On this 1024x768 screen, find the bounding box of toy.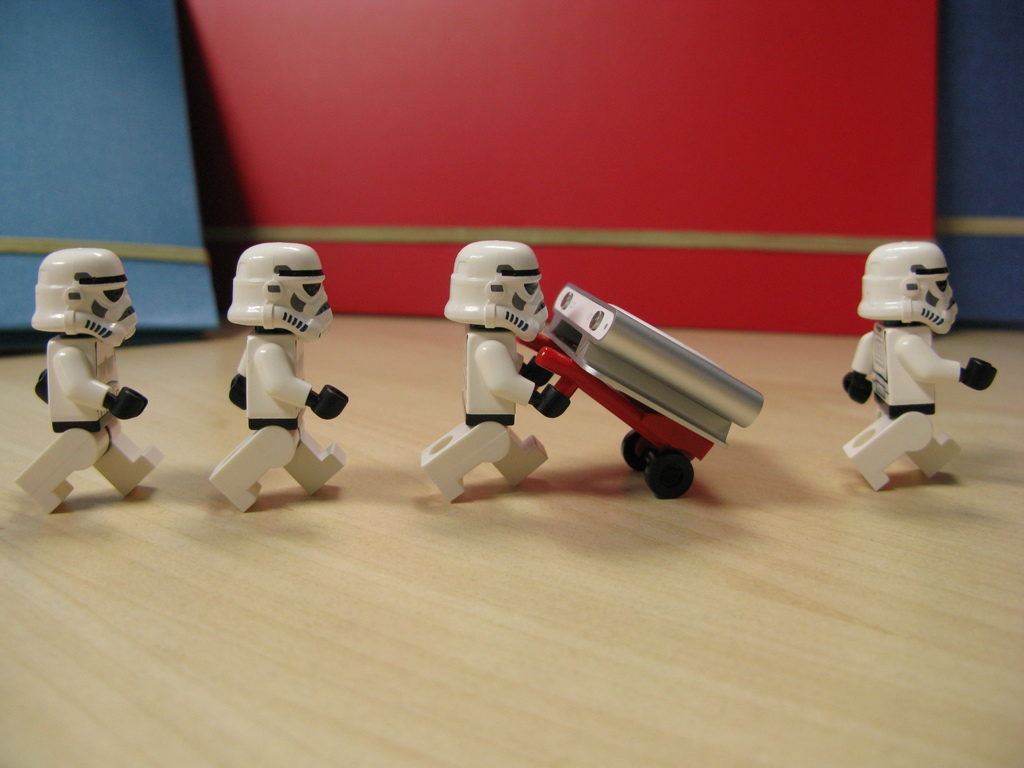
Bounding box: 403,221,570,516.
